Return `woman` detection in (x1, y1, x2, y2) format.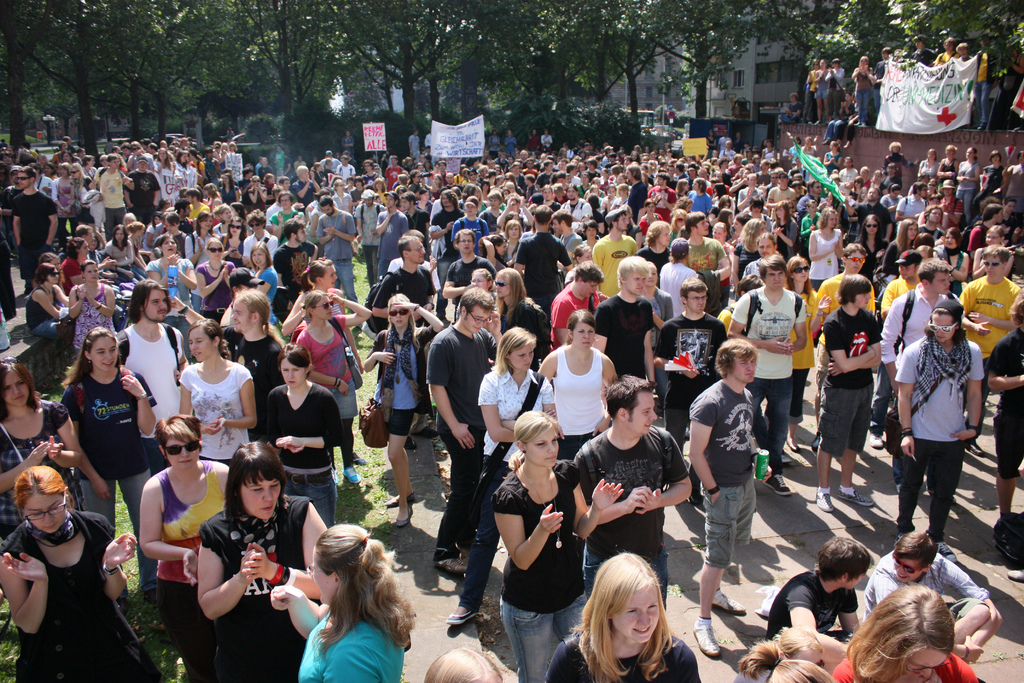
(636, 259, 674, 397).
